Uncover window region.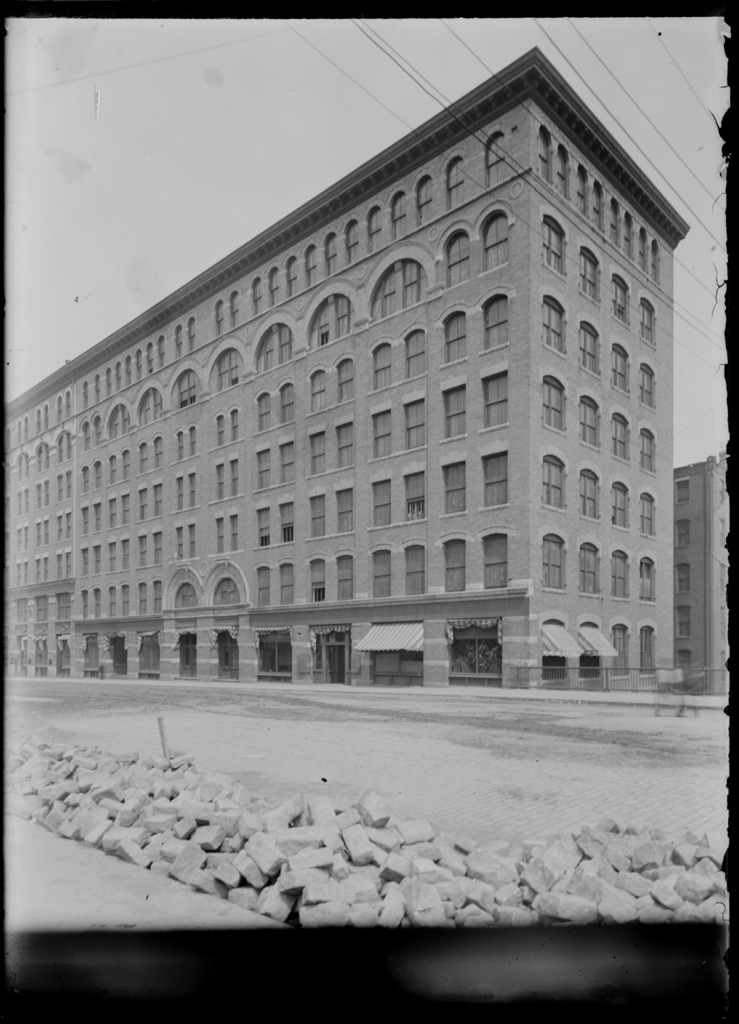
Uncovered: locate(339, 556, 353, 603).
